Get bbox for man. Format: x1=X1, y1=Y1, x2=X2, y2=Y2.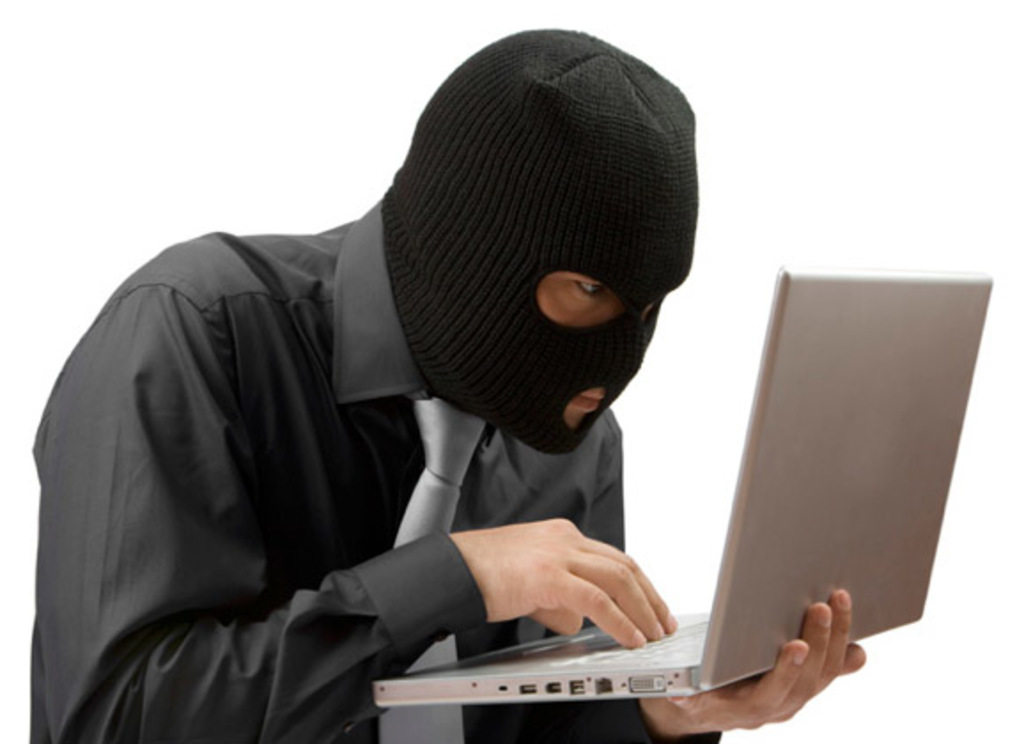
x1=30, y1=28, x2=866, y2=742.
